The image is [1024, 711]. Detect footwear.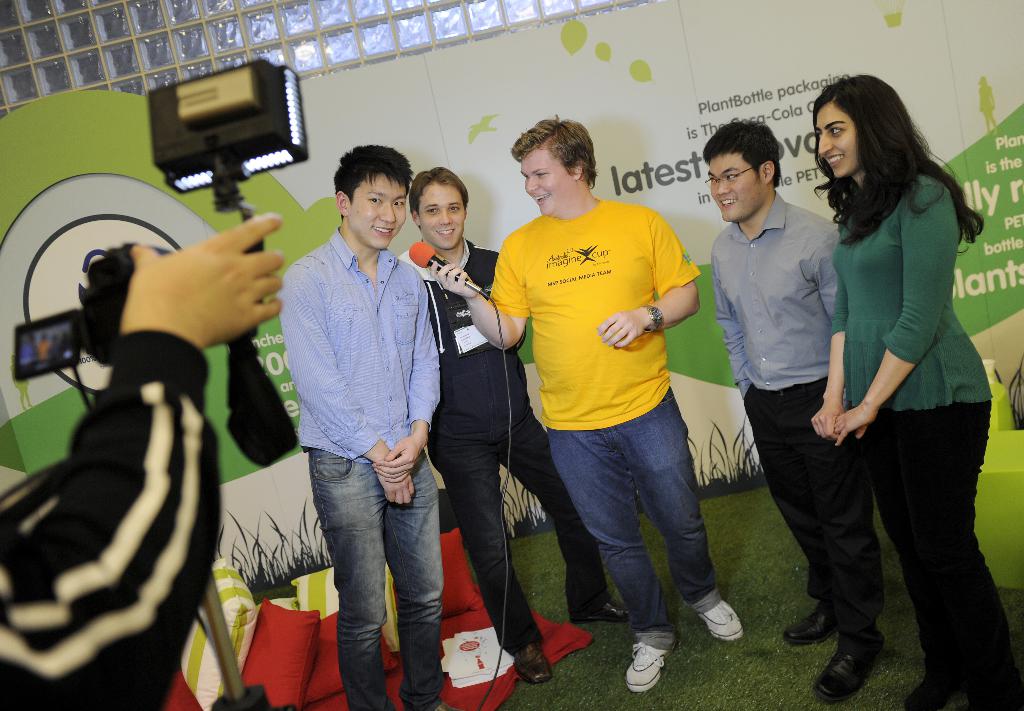
Detection: left=576, top=603, right=631, bottom=623.
